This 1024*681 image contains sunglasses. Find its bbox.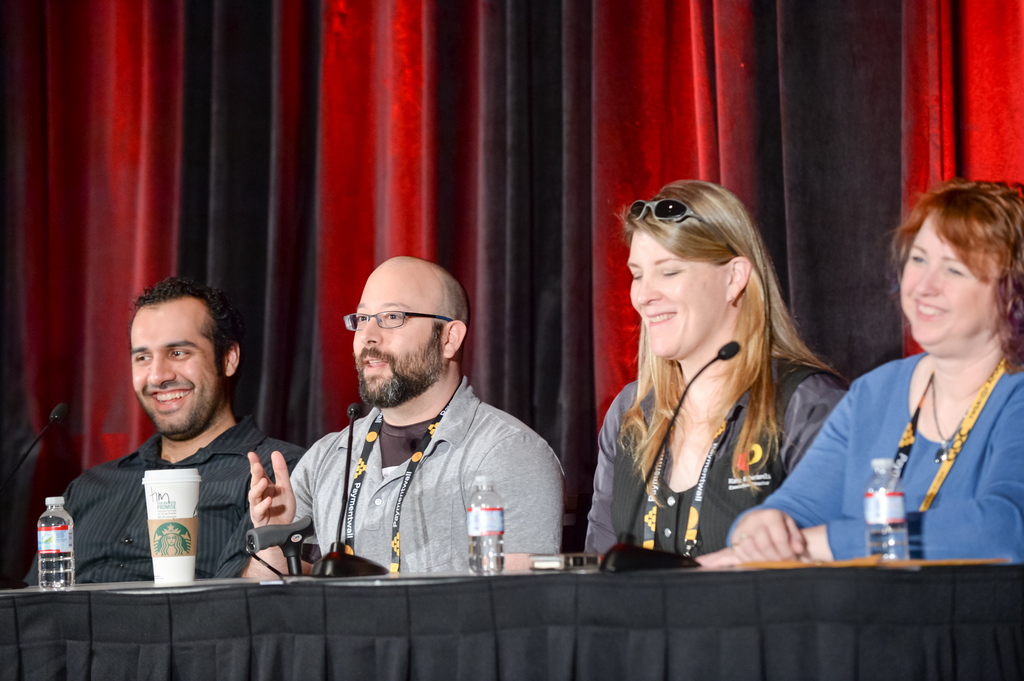
618, 199, 718, 229.
